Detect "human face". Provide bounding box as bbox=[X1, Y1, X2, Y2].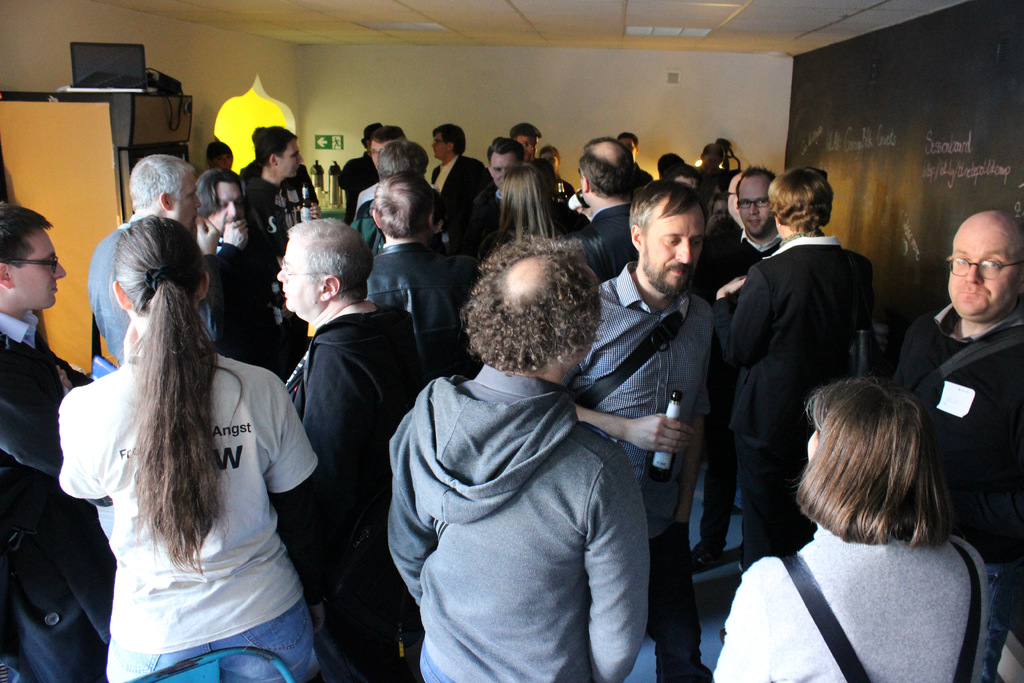
bbox=[429, 135, 445, 162].
